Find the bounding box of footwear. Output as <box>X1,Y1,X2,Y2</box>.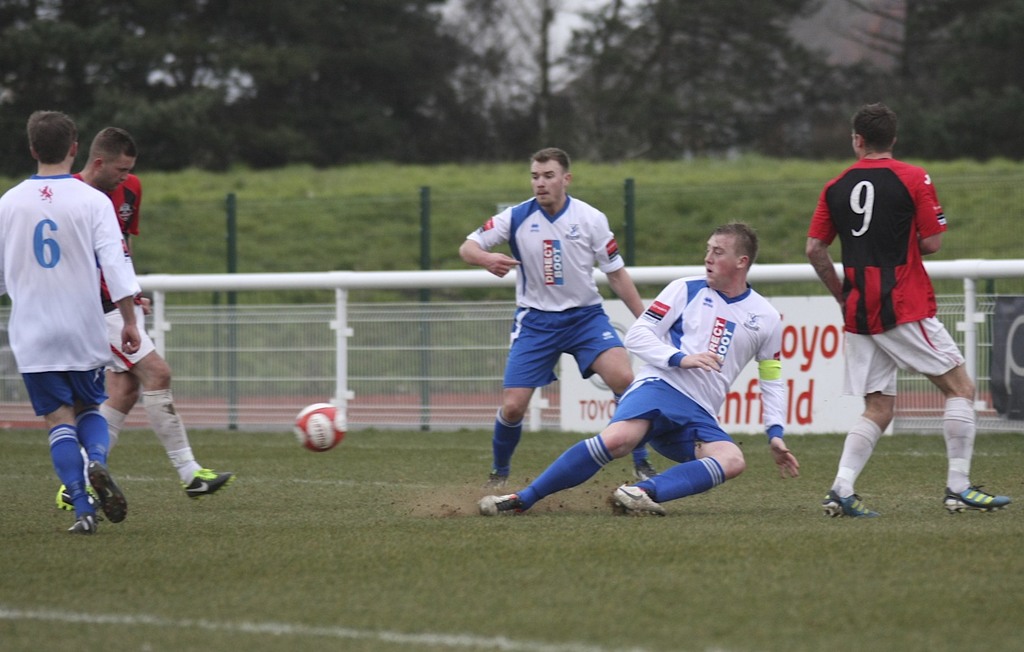
<box>478,493,533,523</box>.
